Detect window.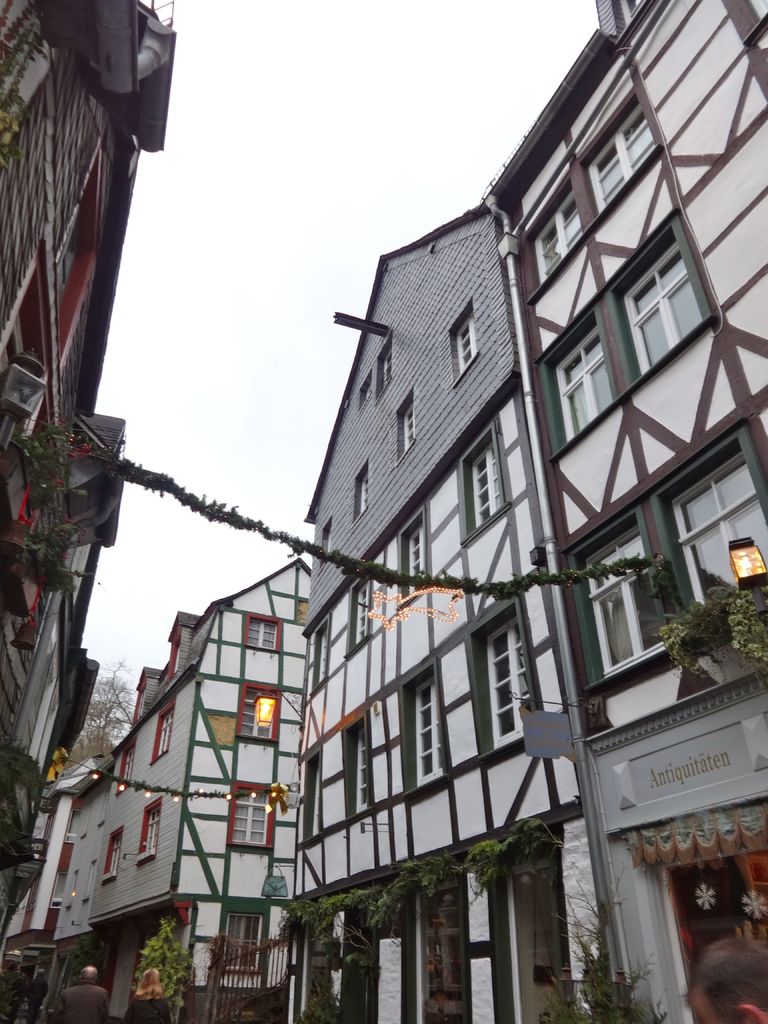
Detected at <bbox>117, 736, 138, 797</bbox>.
